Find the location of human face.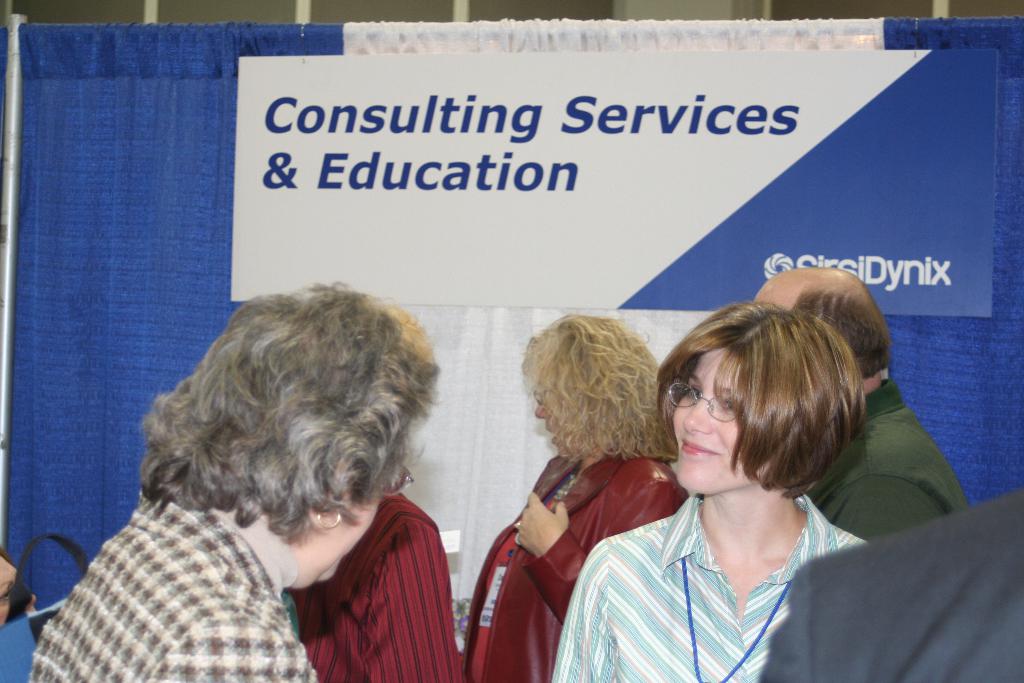
Location: select_region(671, 353, 761, 488).
